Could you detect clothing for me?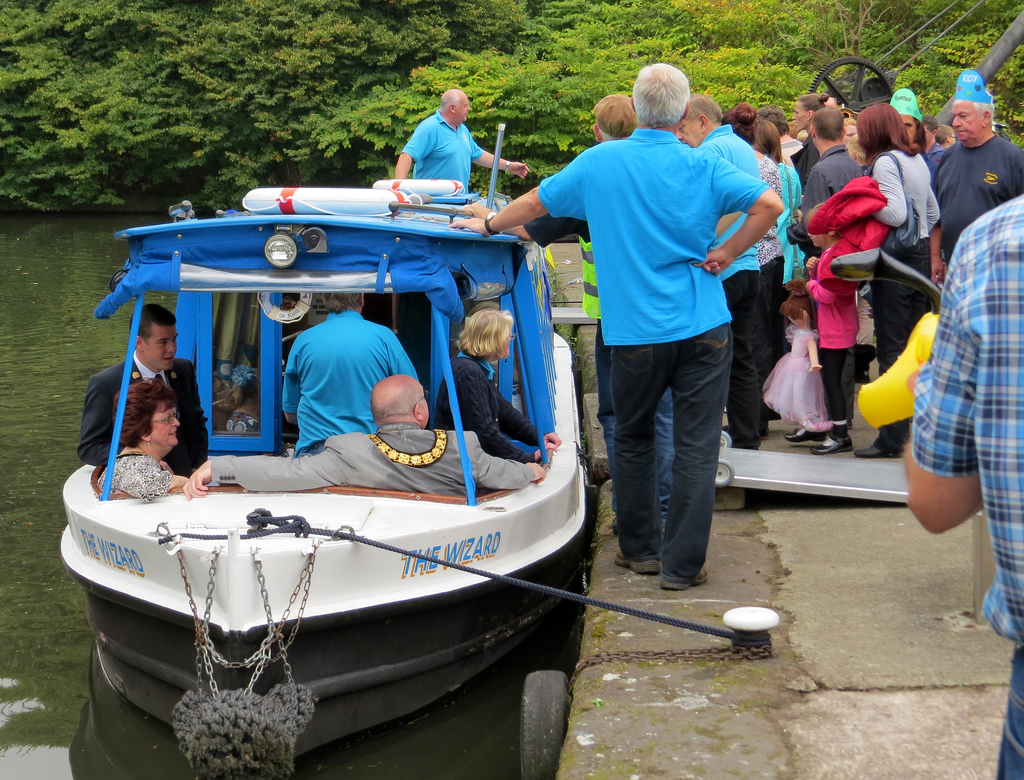
Detection result: {"x1": 93, "y1": 445, "x2": 176, "y2": 503}.
